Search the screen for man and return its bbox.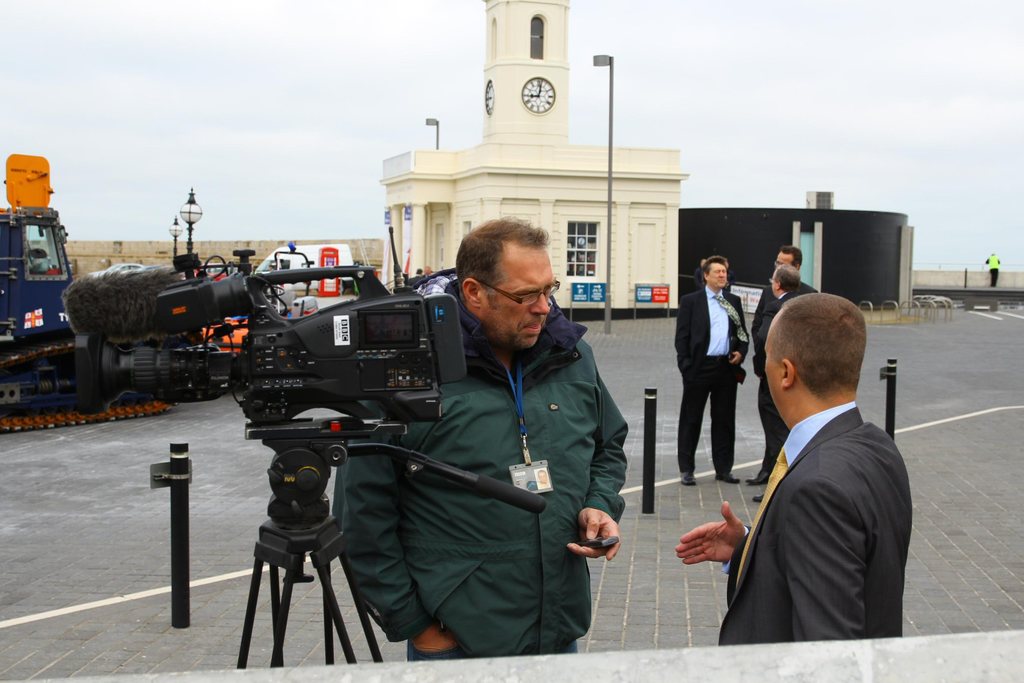
Found: pyautogui.locateOnScreen(745, 243, 824, 486).
